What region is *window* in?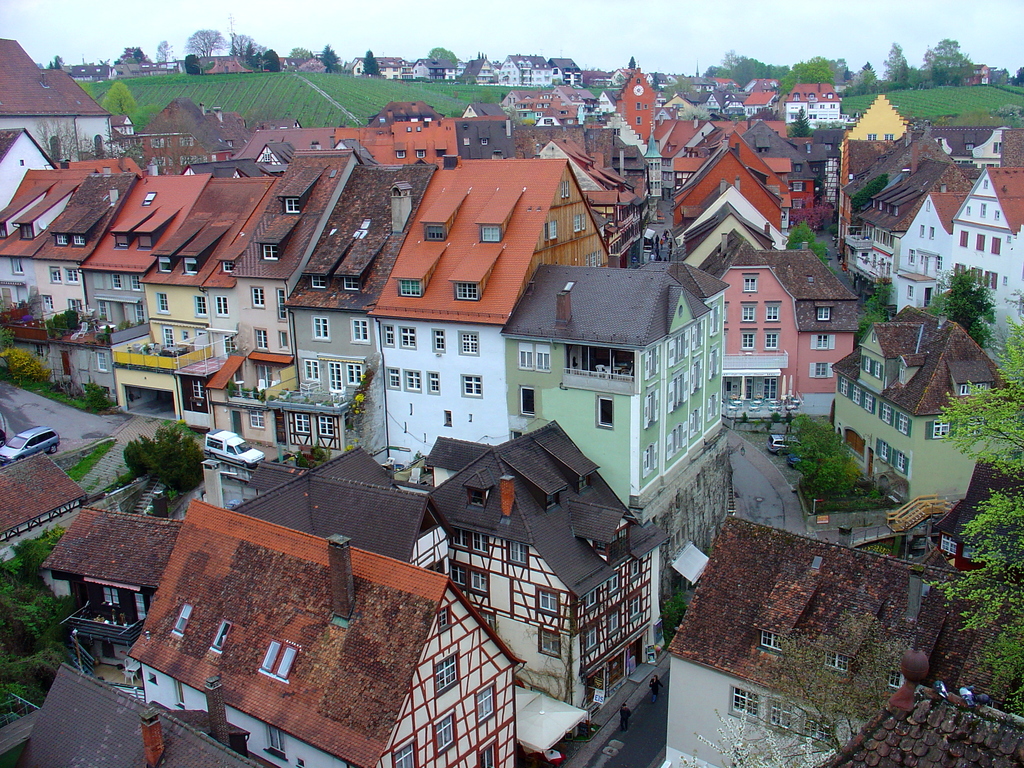
252,287,264,307.
